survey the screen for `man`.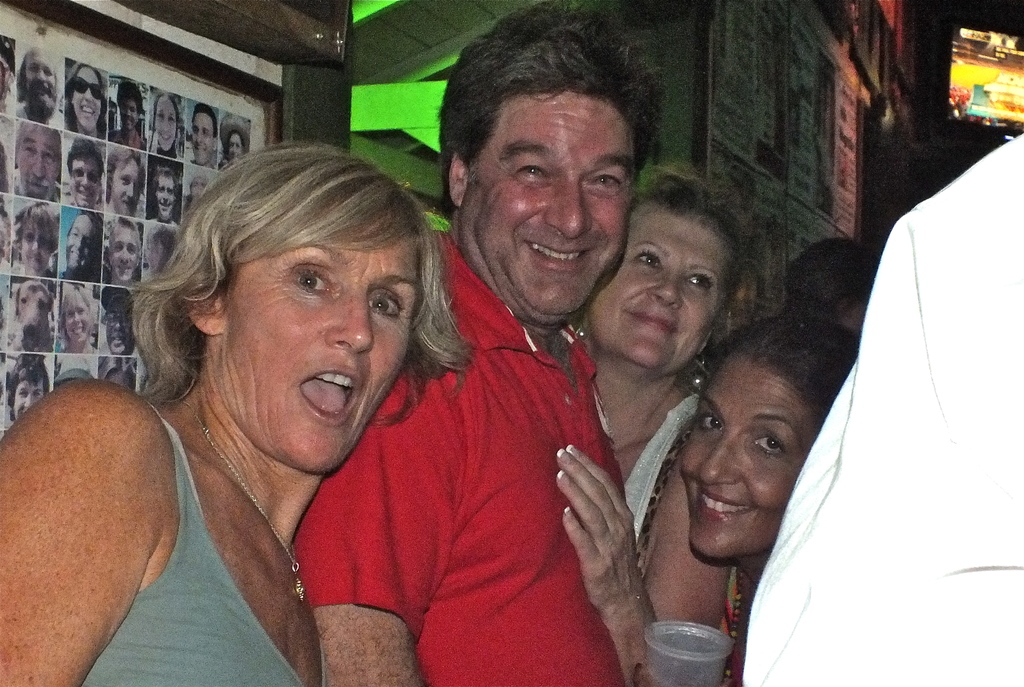
Survey found: <bbox>98, 282, 138, 358</bbox>.
